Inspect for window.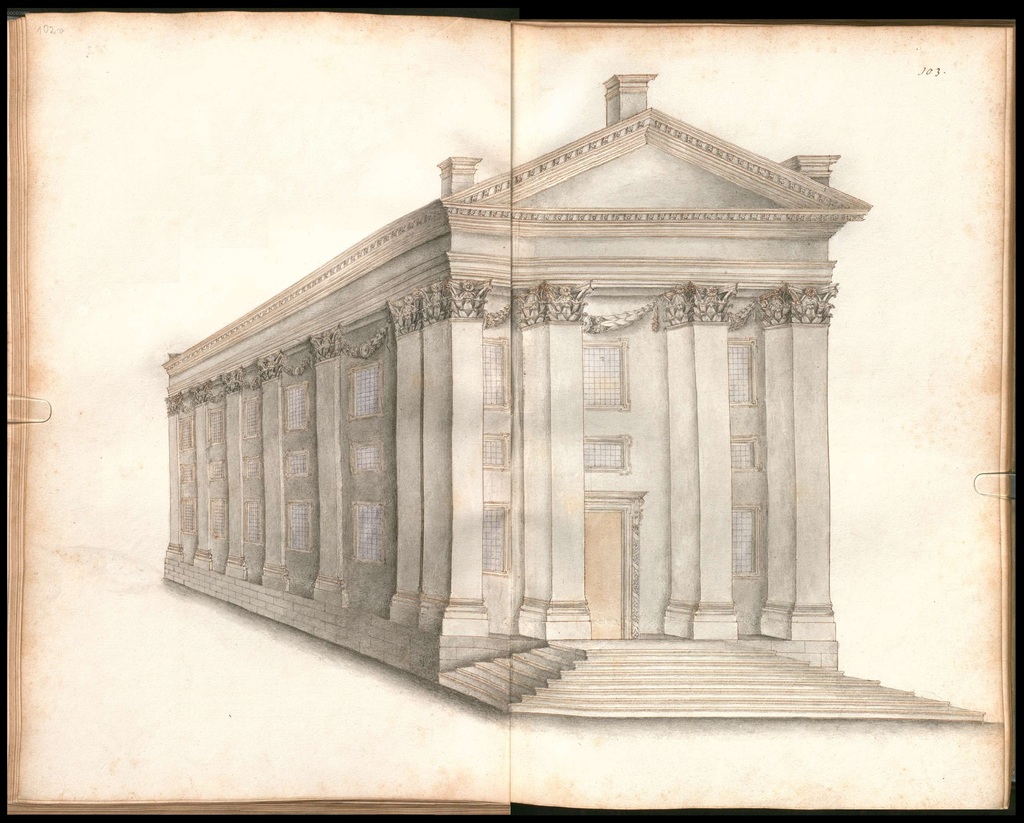
Inspection: left=351, top=498, right=386, bottom=569.
